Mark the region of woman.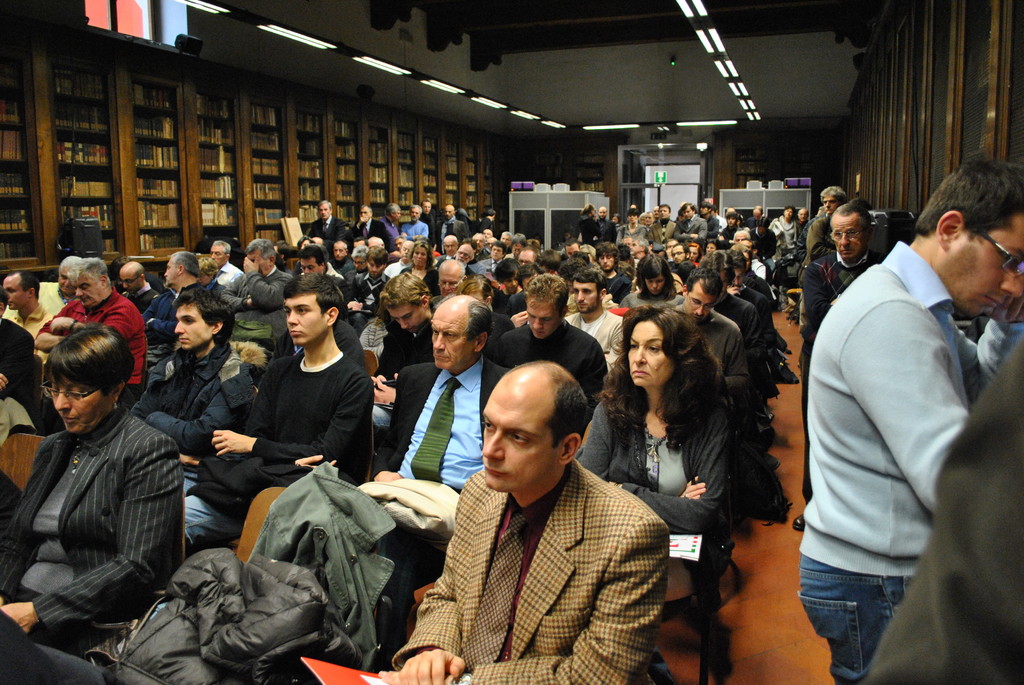
Region: 0 324 186 657.
